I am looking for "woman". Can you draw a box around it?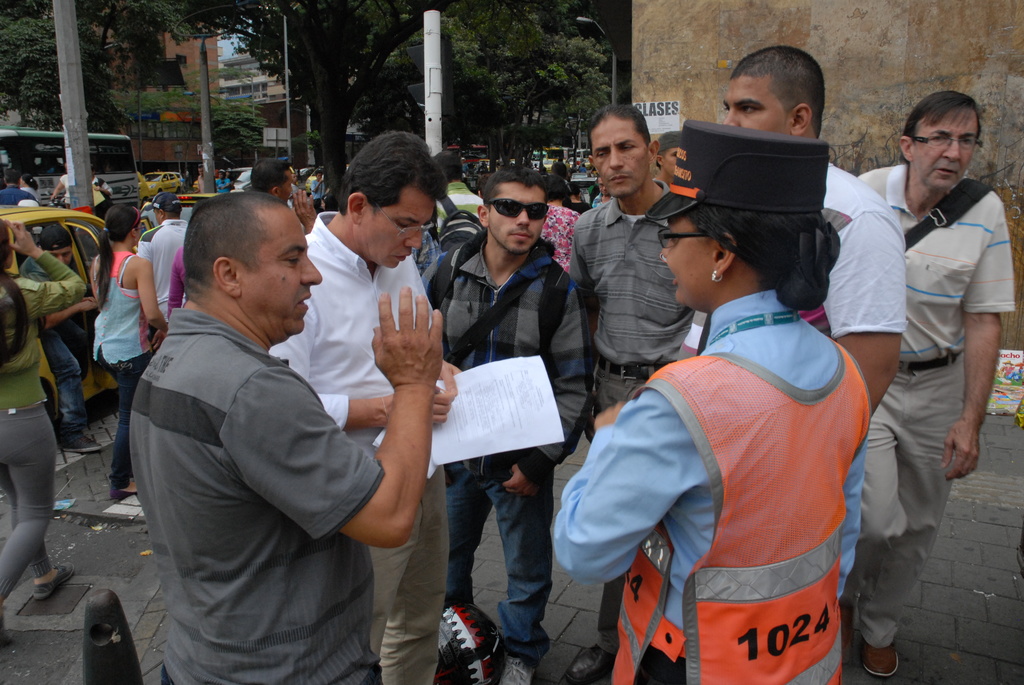
Sure, the bounding box is bbox=[0, 217, 90, 646].
